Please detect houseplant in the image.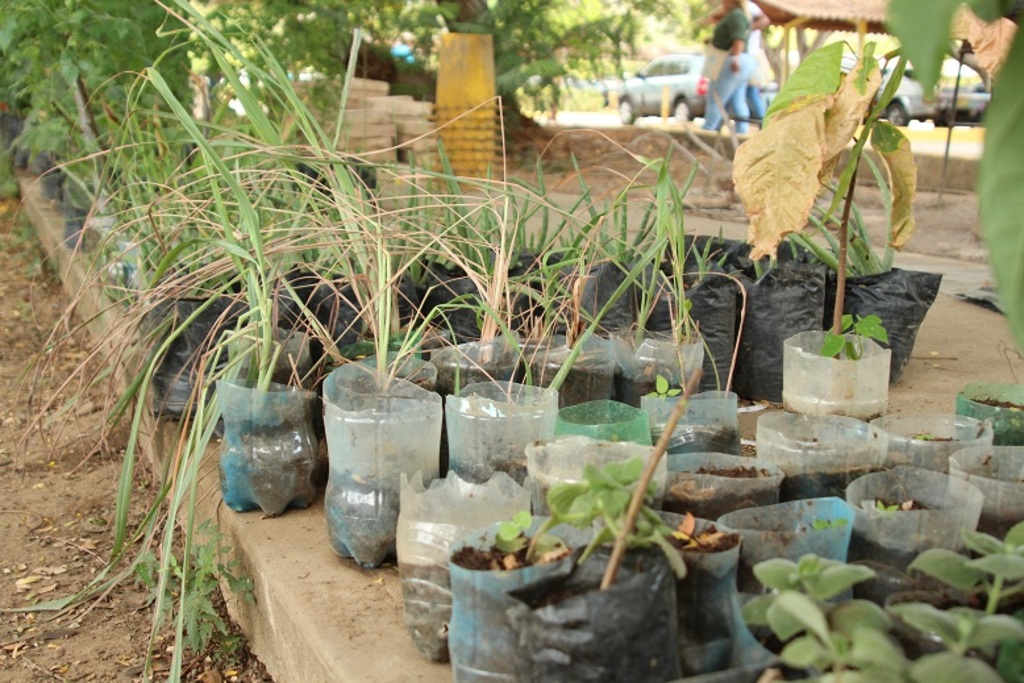
{"x1": 770, "y1": 0, "x2": 938, "y2": 420}.
